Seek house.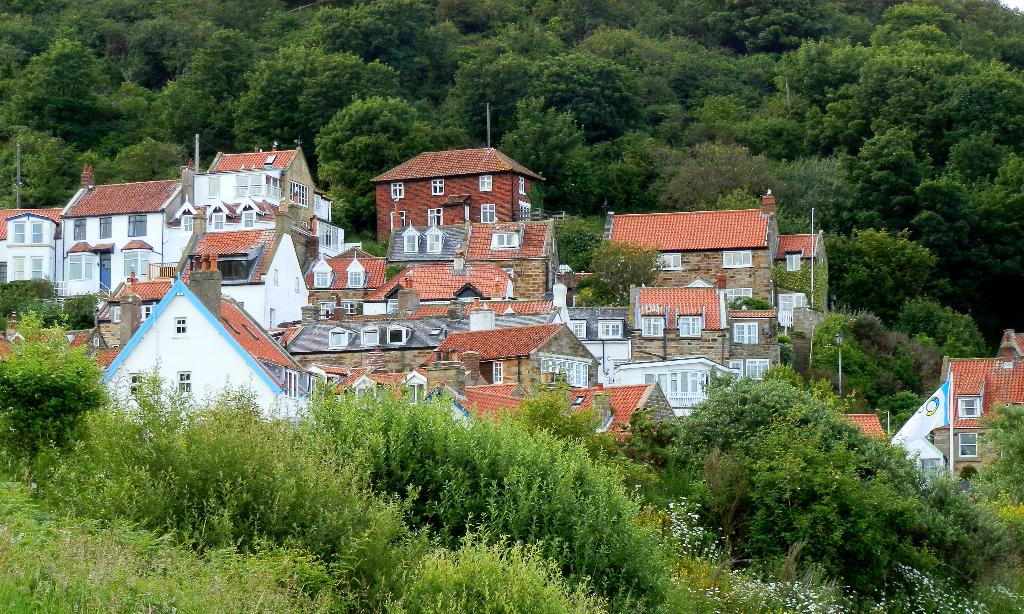
(x1=385, y1=214, x2=559, y2=302).
